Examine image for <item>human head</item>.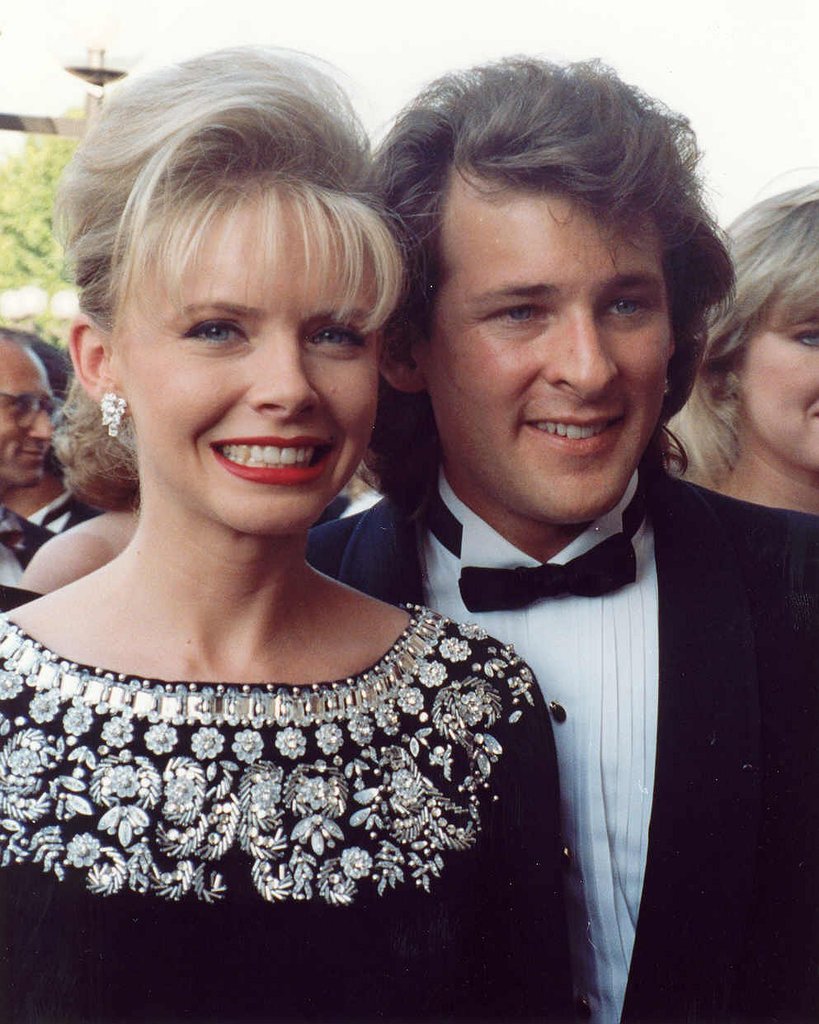
Examination result: x1=62 y1=102 x2=404 y2=543.
